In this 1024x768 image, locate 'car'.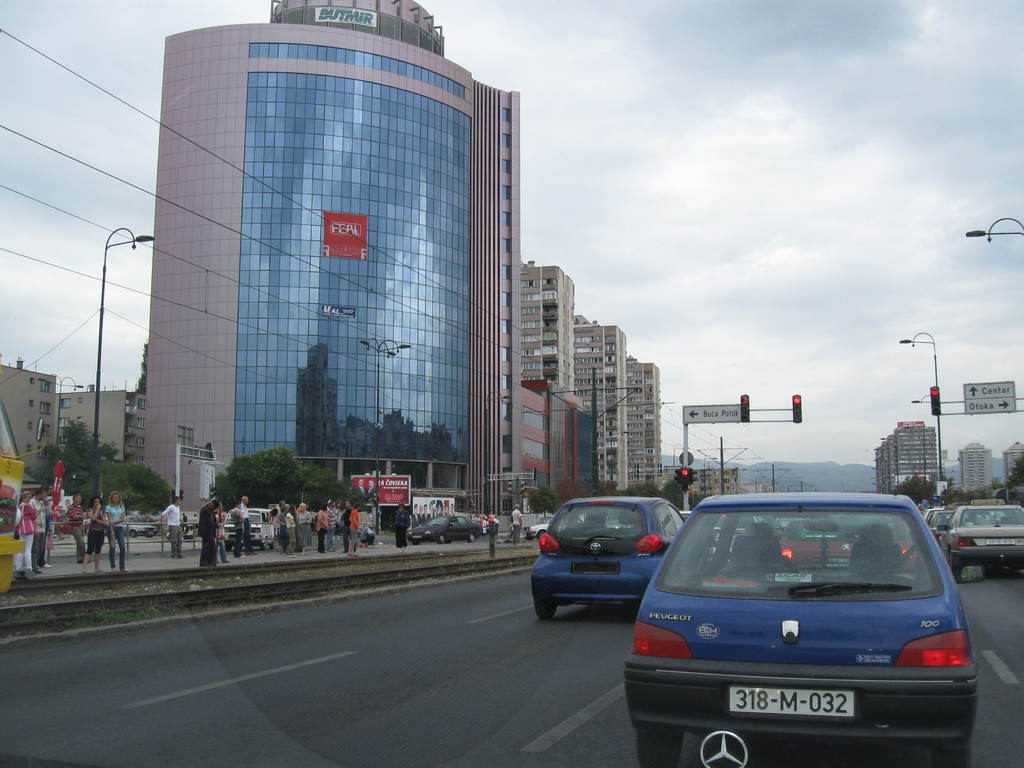
Bounding box: select_region(682, 513, 779, 563).
